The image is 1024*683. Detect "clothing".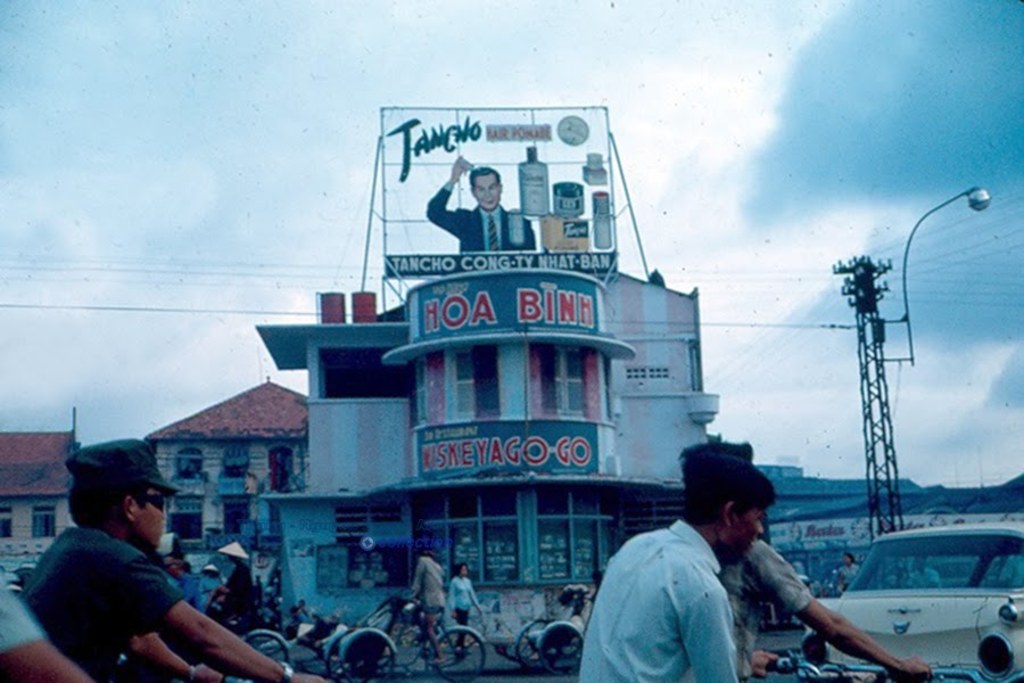
Detection: [x1=833, y1=565, x2=862, y2=591].
